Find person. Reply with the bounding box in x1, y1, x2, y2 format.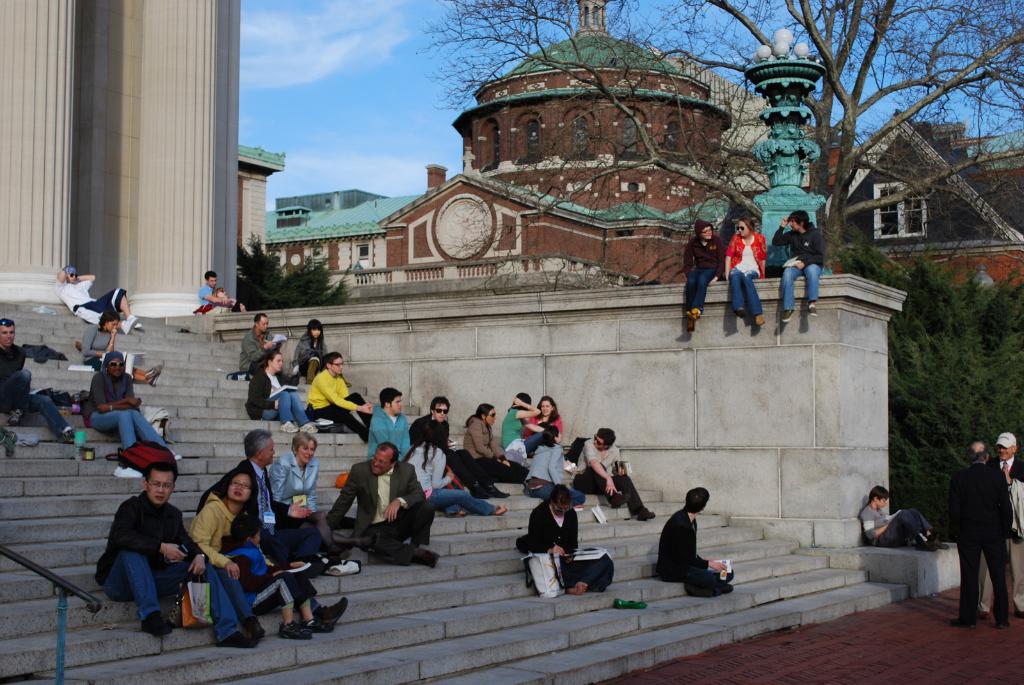
975, 432, 1023, 613.
